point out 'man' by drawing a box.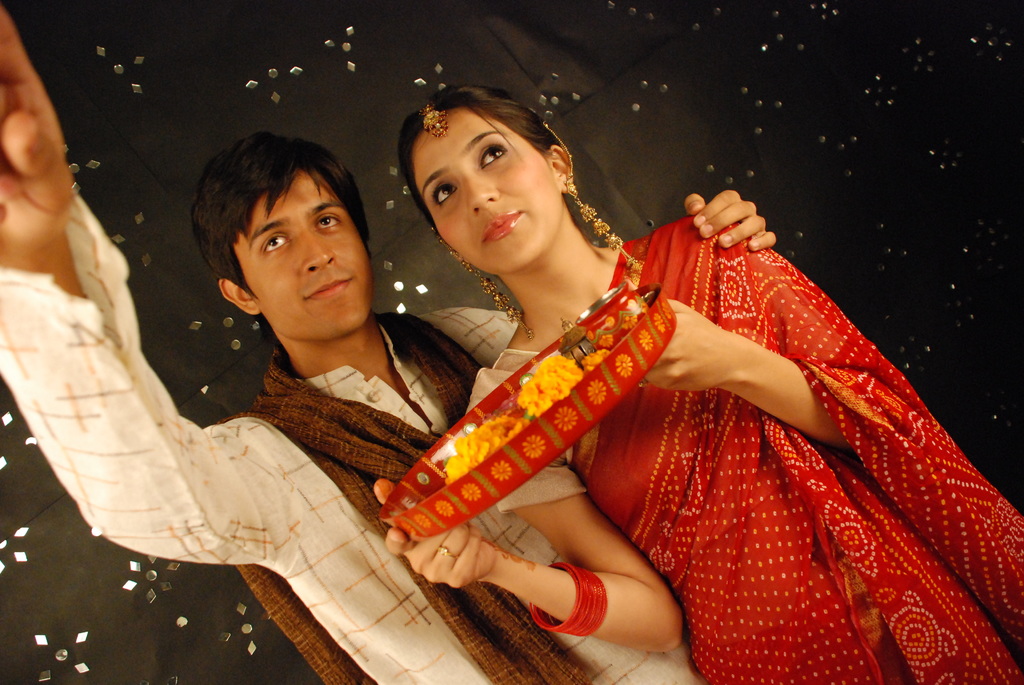
bbox=(0, 0, 781, 684).
